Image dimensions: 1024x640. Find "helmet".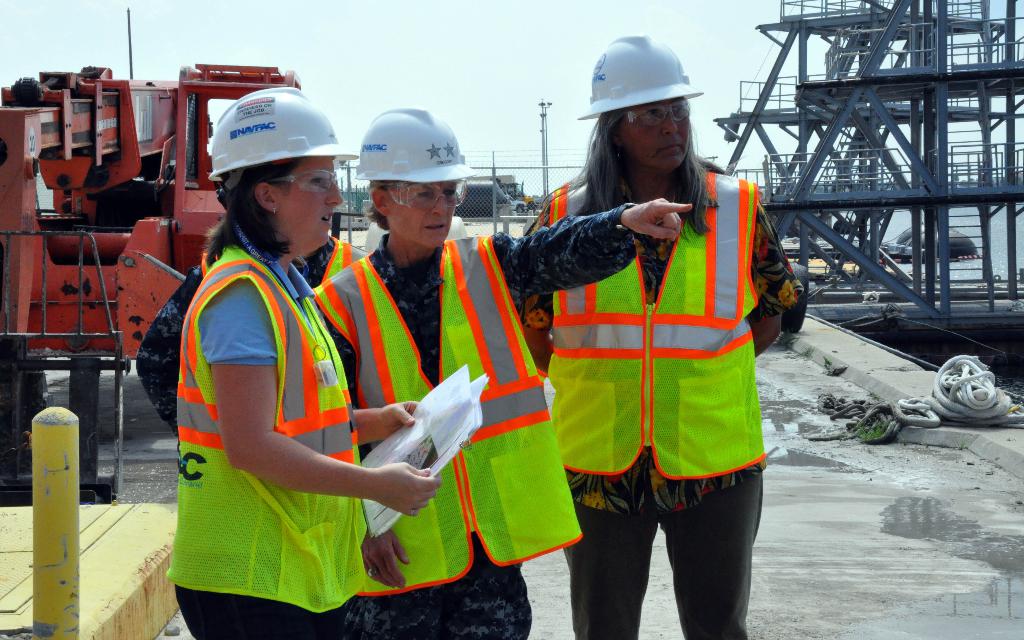
x1=356, y1=106, x2=479, y2=184.
